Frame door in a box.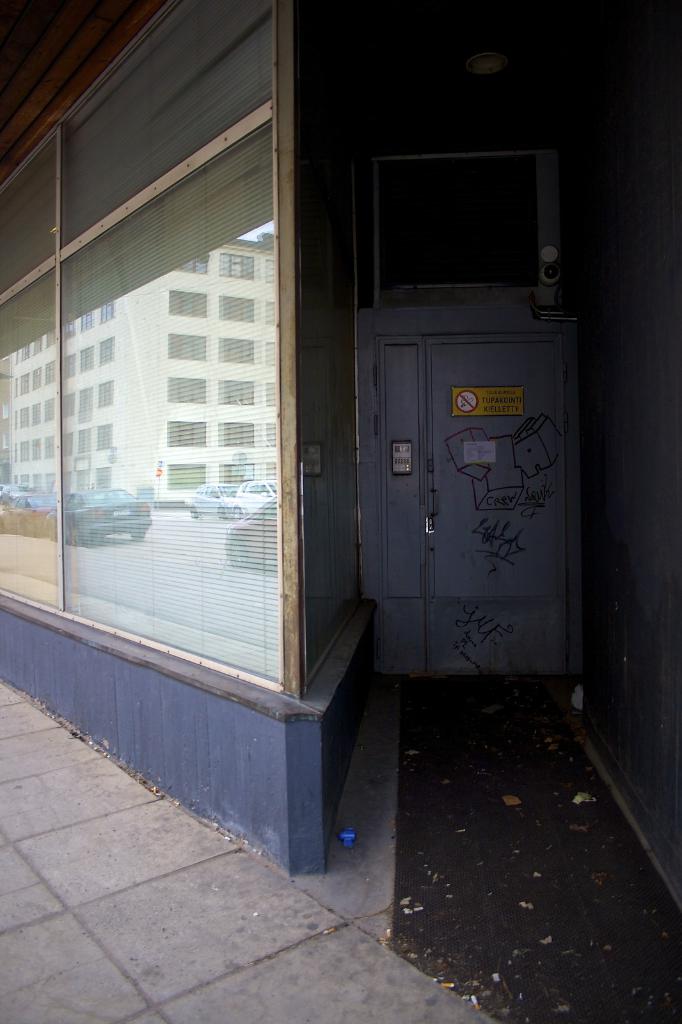
[411, 330, 584, 675].
